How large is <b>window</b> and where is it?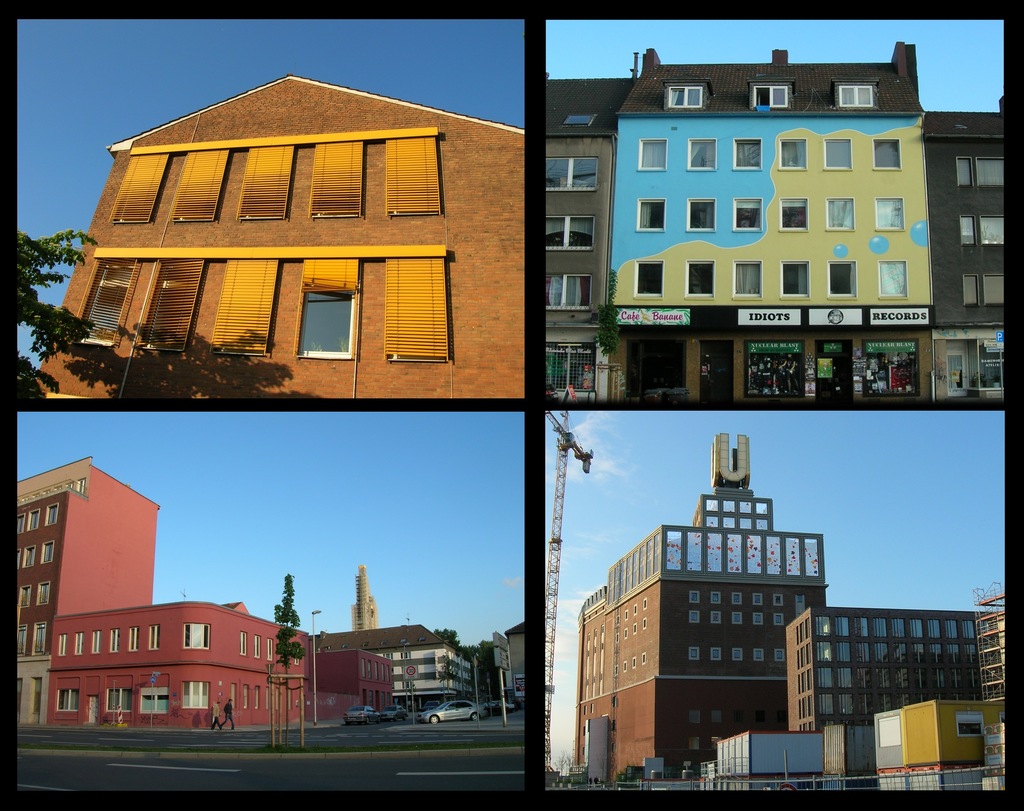
Bounding box: box=[86, 629, 104, 657].
